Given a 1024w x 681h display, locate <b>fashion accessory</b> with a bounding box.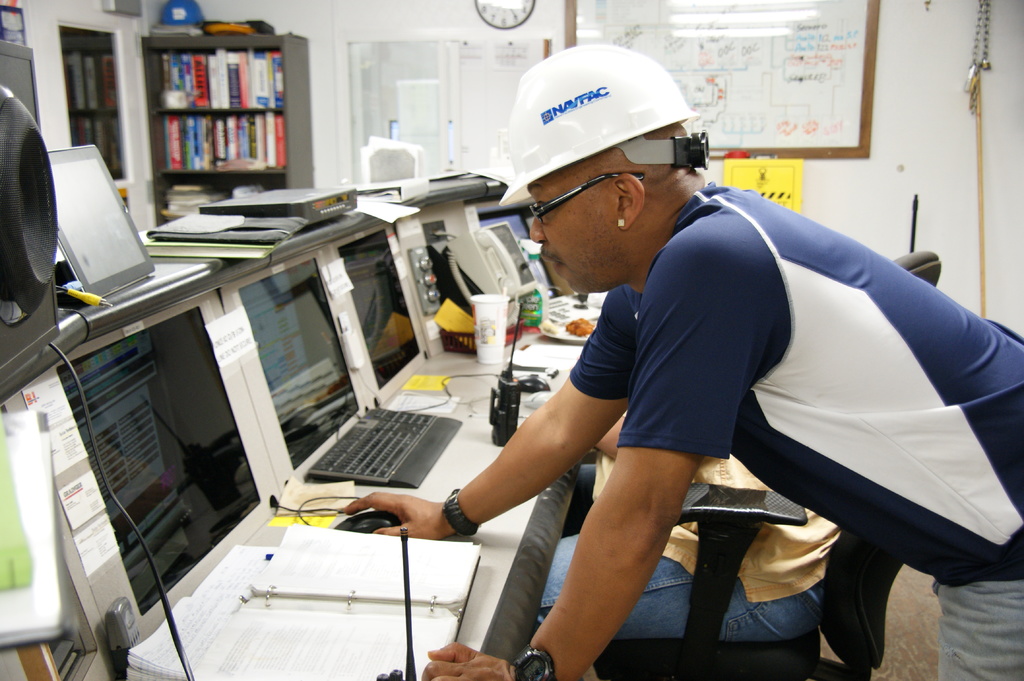
Located: select_region(442, 492, 481, 538).
